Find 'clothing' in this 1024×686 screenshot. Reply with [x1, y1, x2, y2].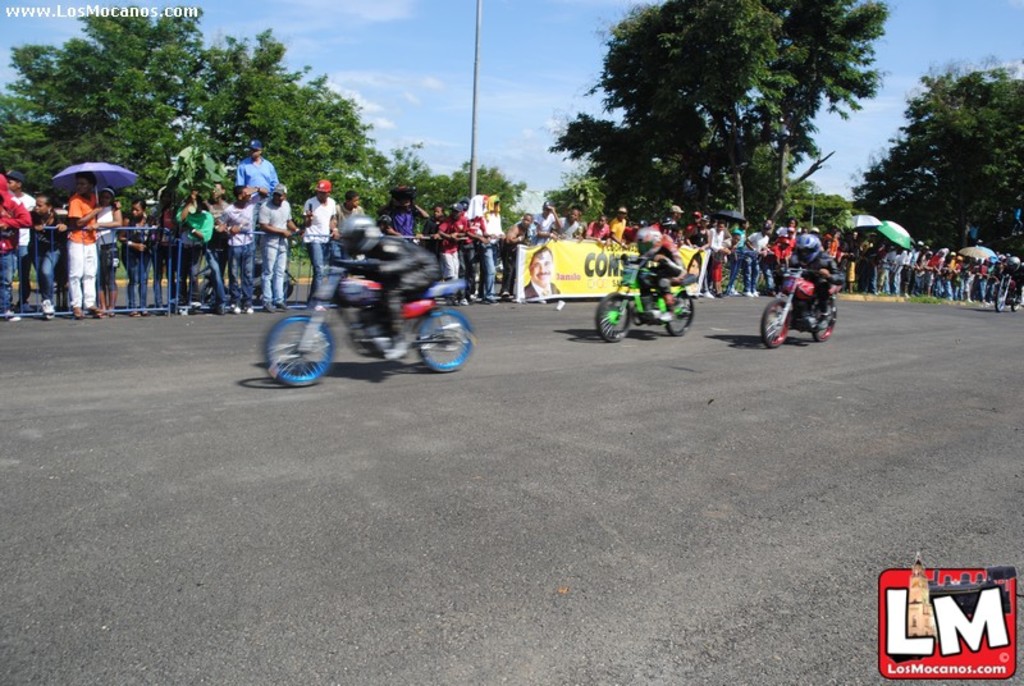
[238, 154, 273, 180].
